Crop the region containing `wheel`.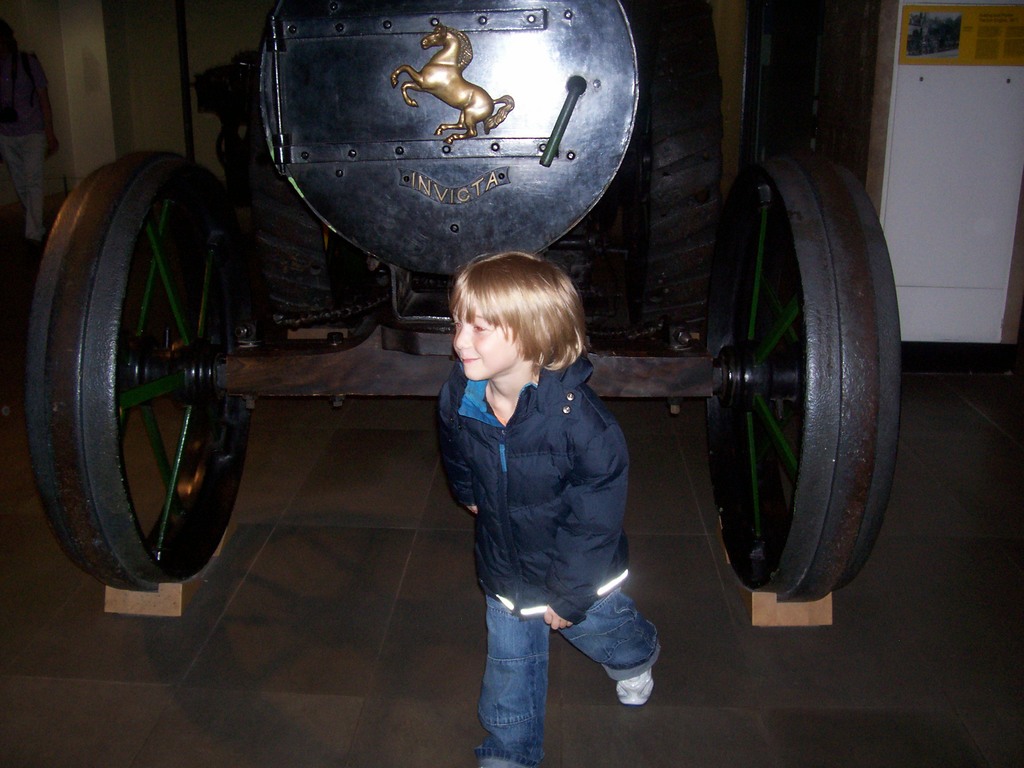
Crop region: (595,0,722,364).
